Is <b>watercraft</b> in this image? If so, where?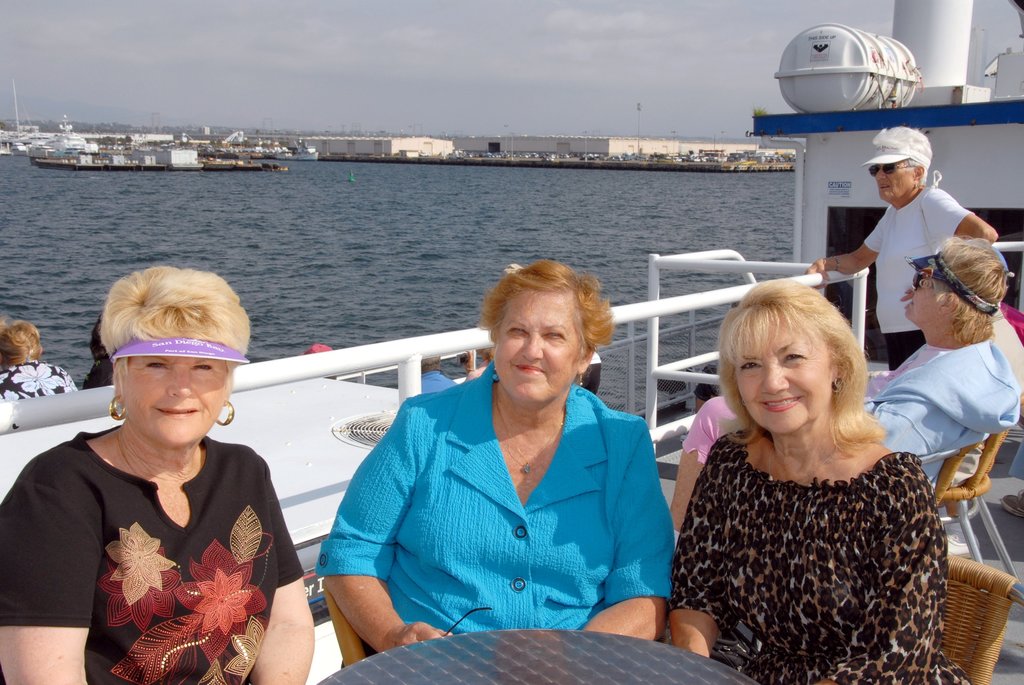
Yes, at (x1=0, y1=0, x2=1023, y2=684).
